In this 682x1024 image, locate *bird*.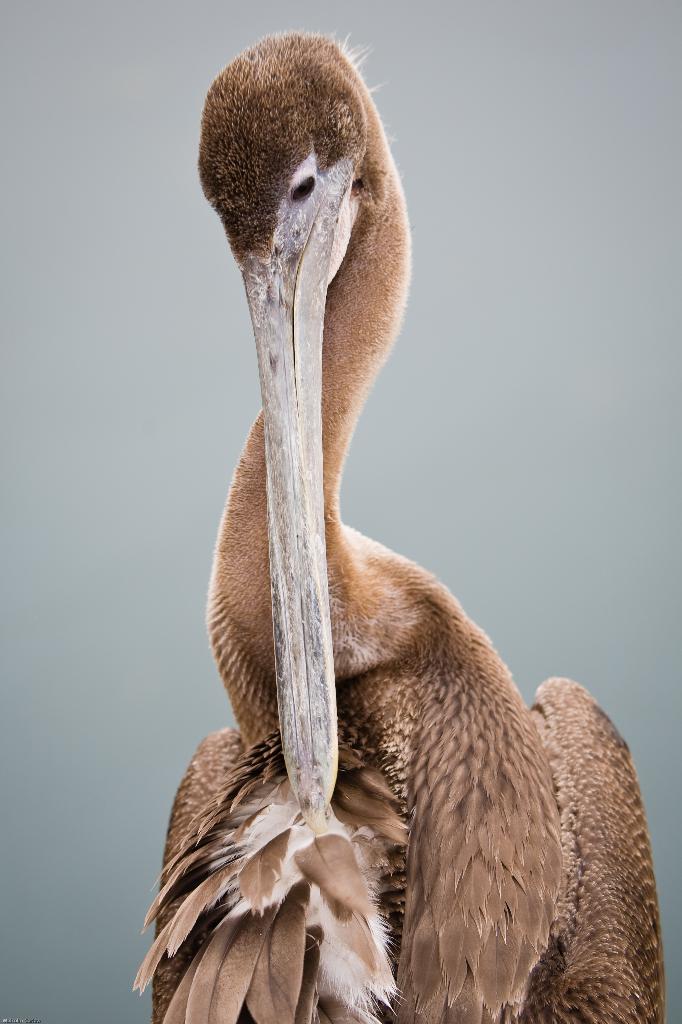
Bounding box: <box>177,82,637,984</box>.
